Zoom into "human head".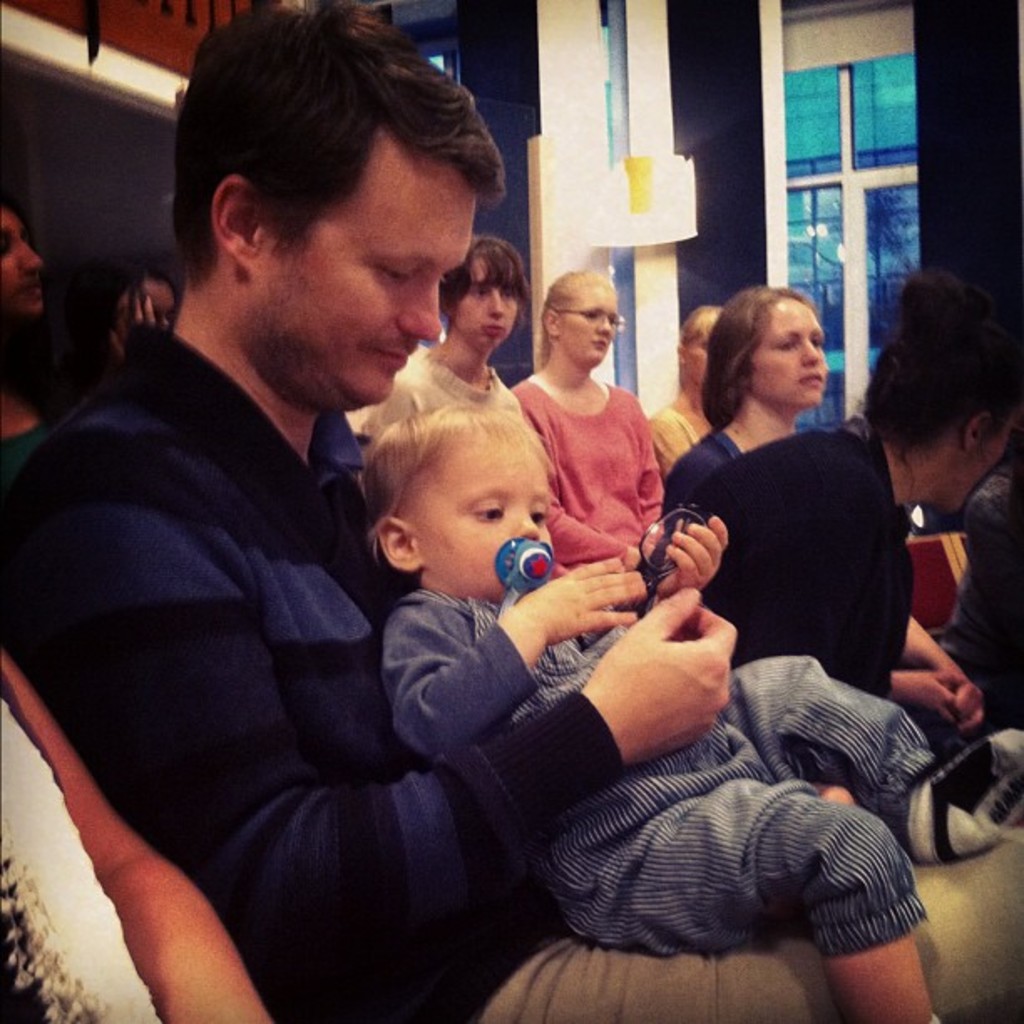
Zoom target: [540,266,627,371].
